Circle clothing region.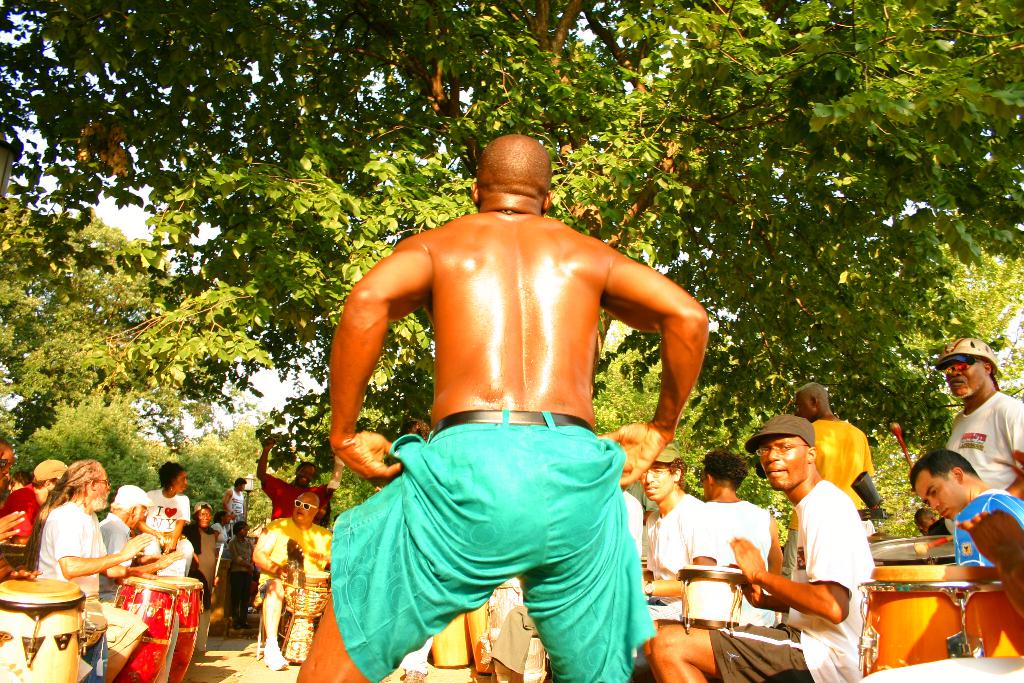
Region: BBox(95, 509, 152, 662).
